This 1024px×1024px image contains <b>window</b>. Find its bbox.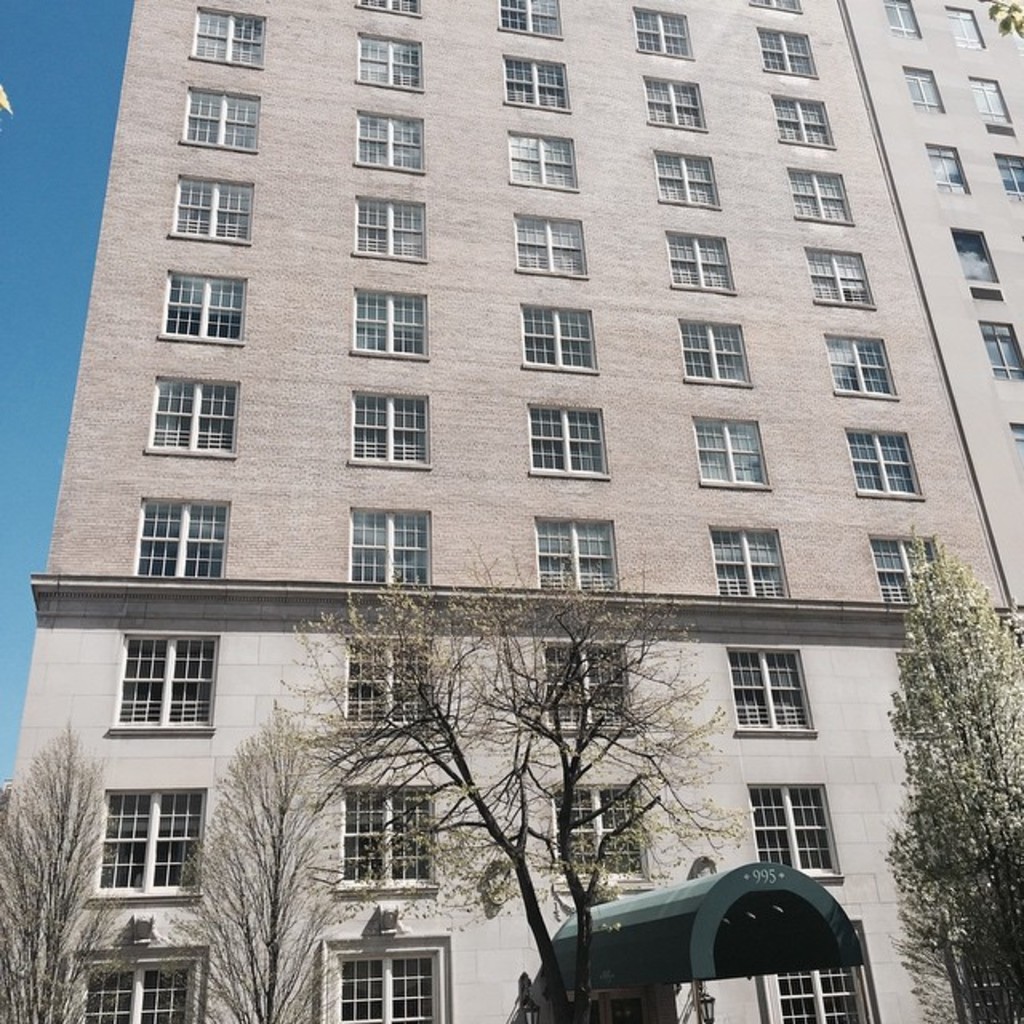
(88, 784, 206, 890).
